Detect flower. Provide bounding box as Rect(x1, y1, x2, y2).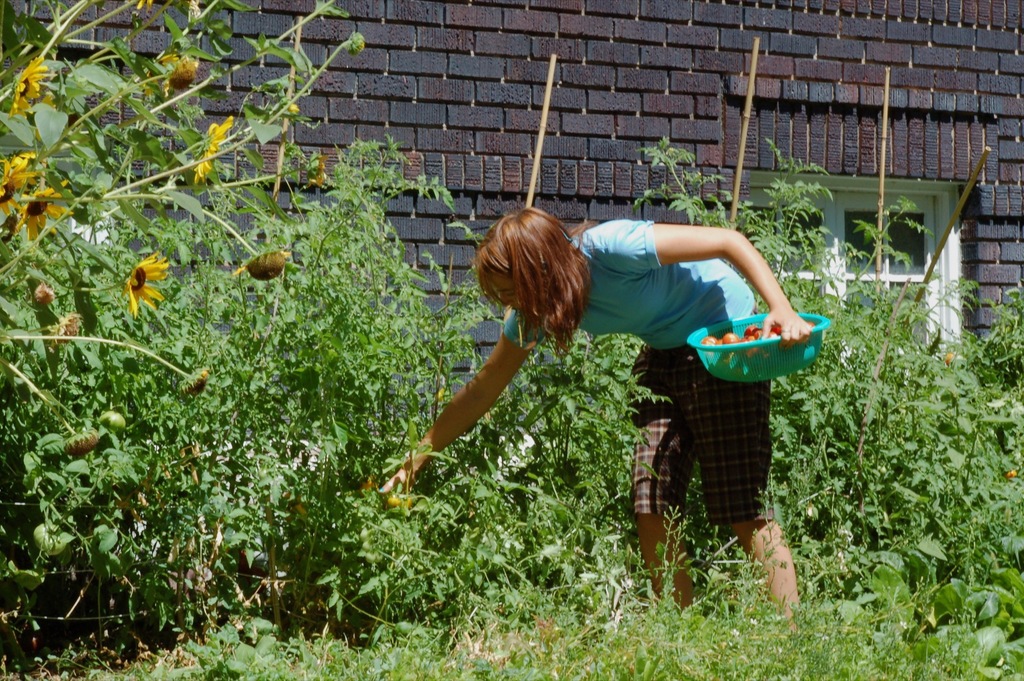
Rect(33, 282, 56, 308).
